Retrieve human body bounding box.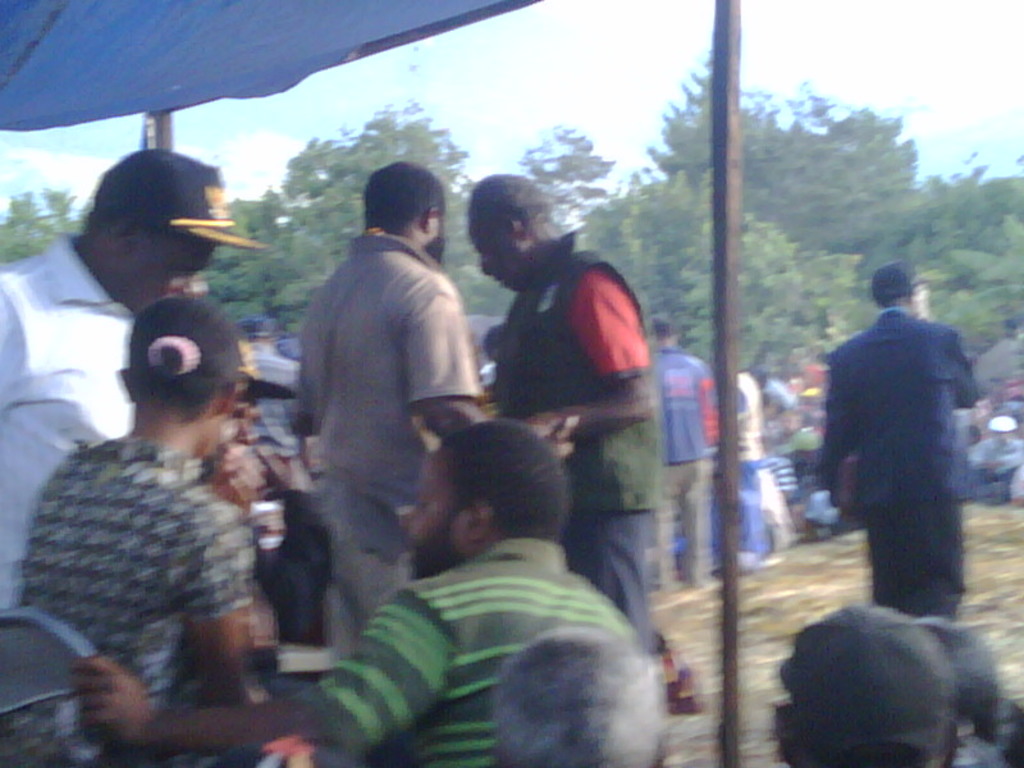
Bounding box: 771:608:956:767.
